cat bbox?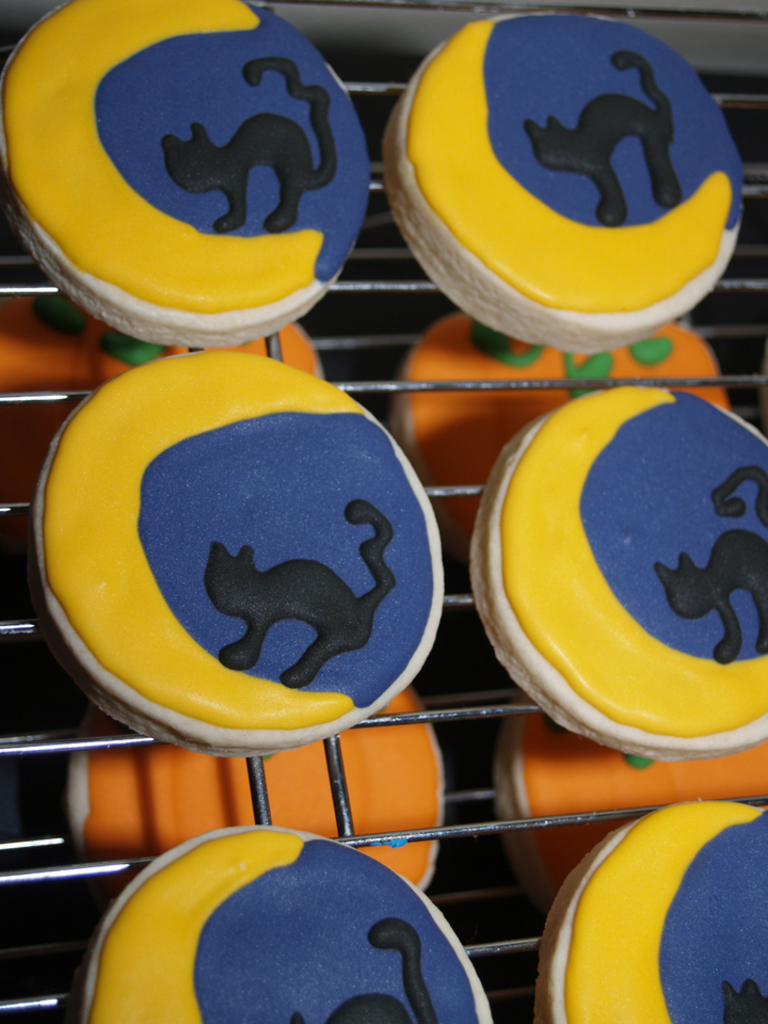
select_region(294, 918, 436, 1023)
